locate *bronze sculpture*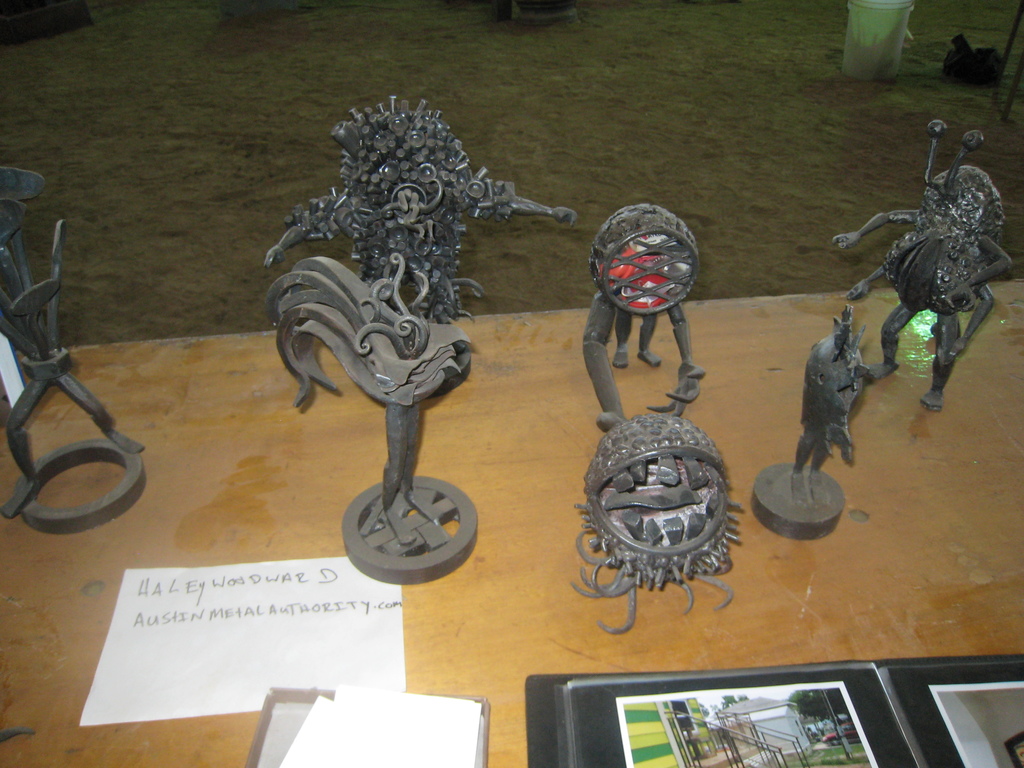
bbox(743, 299, 895, 541)
